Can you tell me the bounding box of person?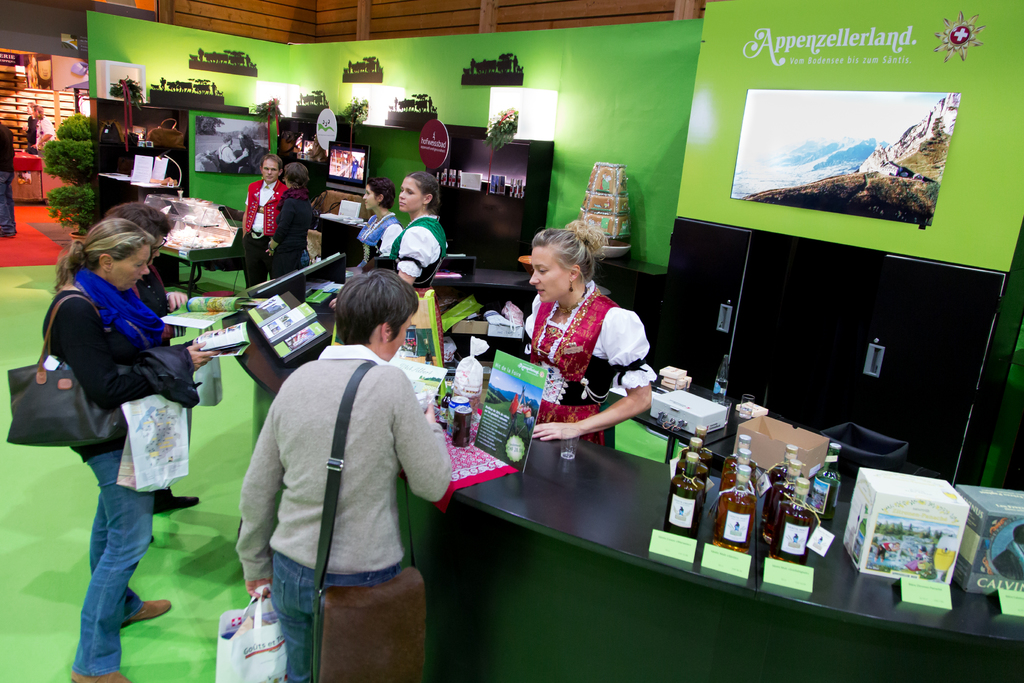
bbox=[524, 219, 656, 440].
